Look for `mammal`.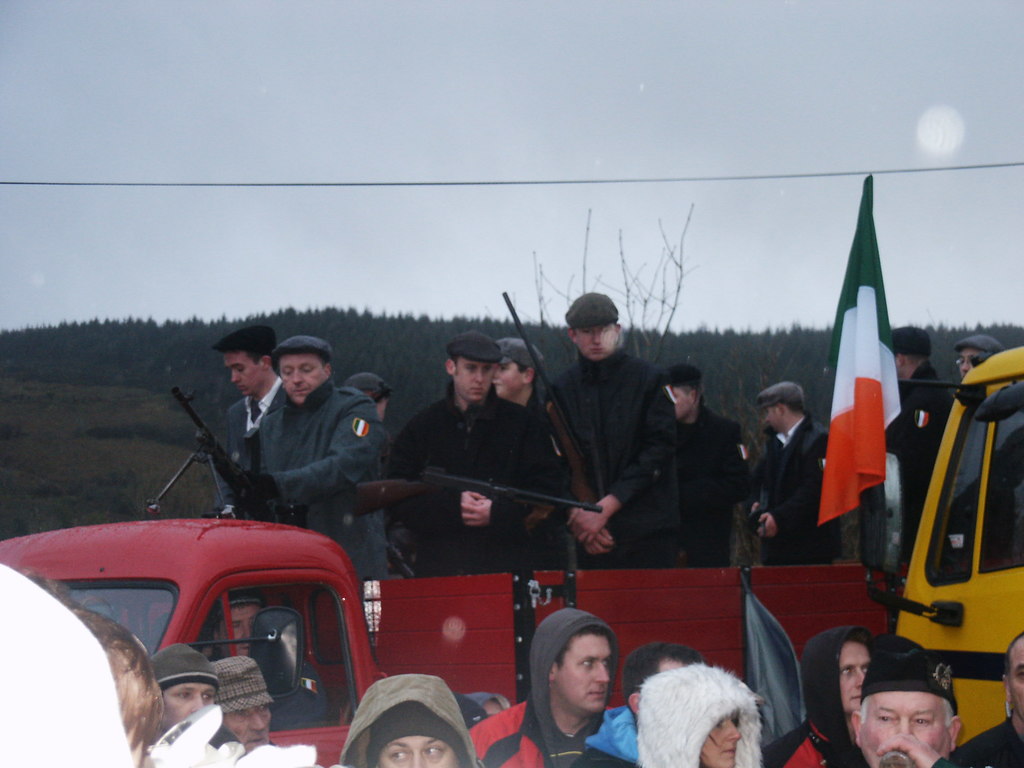
Found: locate(211, 651, 332, 767).
